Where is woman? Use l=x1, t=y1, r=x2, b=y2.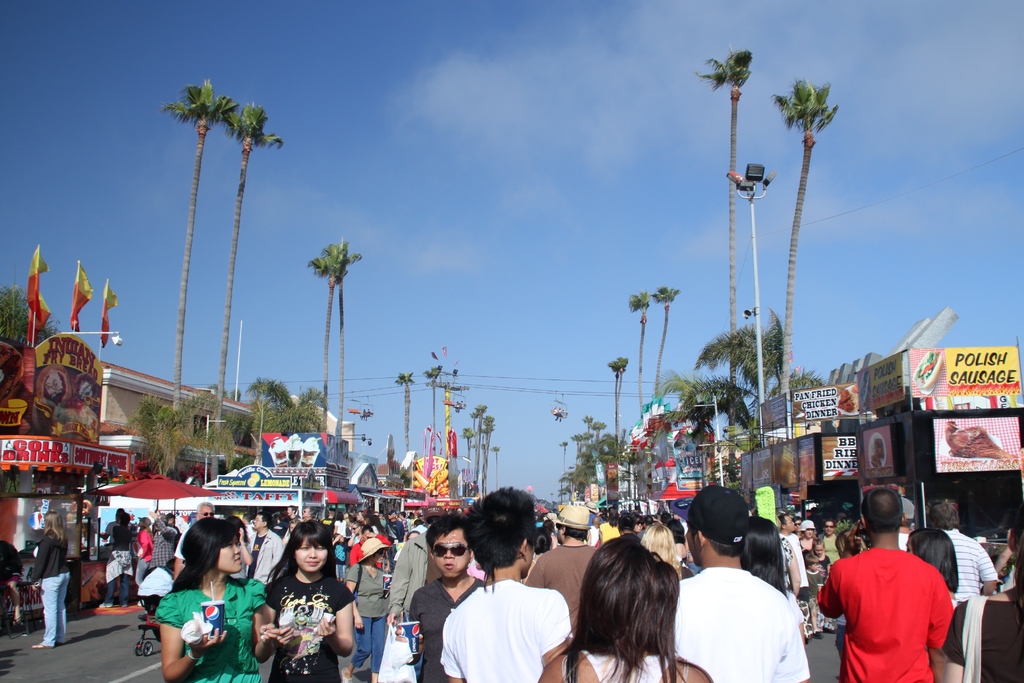
l=899, t=516, r=967, b=611.
